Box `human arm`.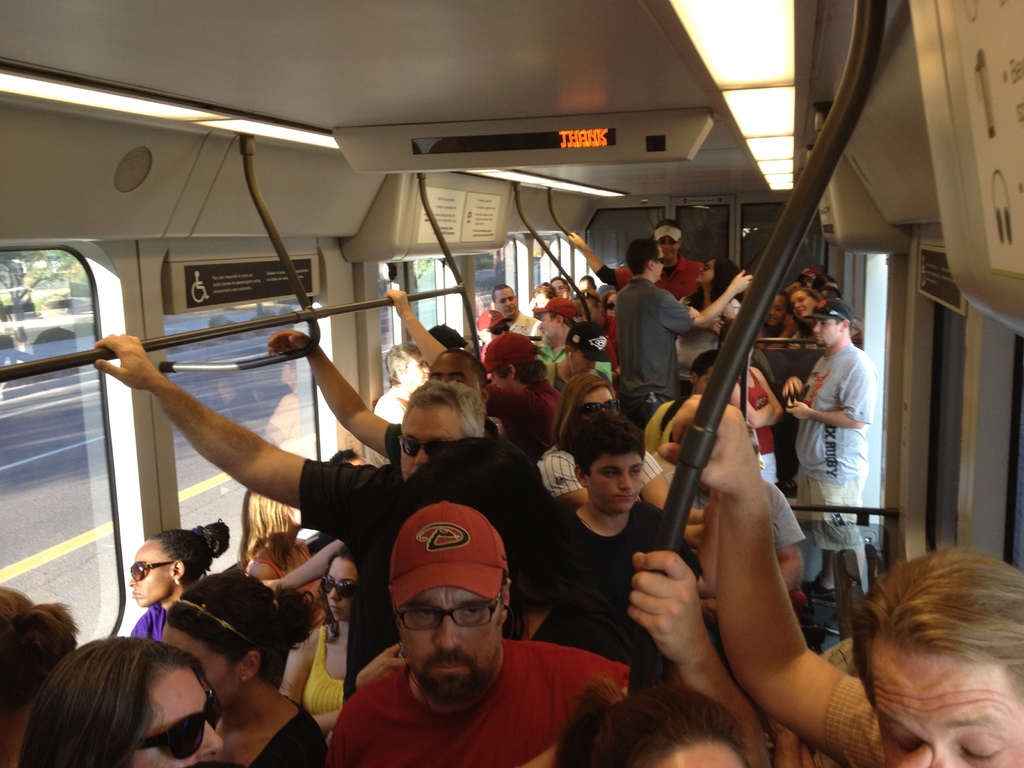
[left=680, top=303, right=714, bottom=324].
